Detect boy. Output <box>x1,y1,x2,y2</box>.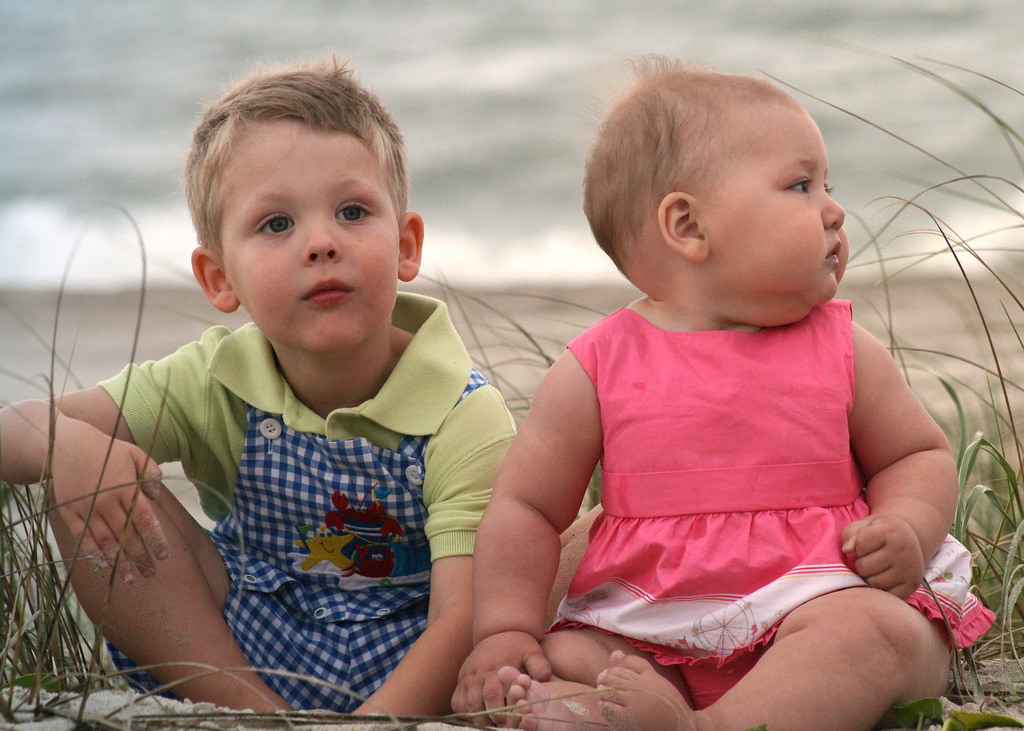
<box>0,47,517,721</box>.
